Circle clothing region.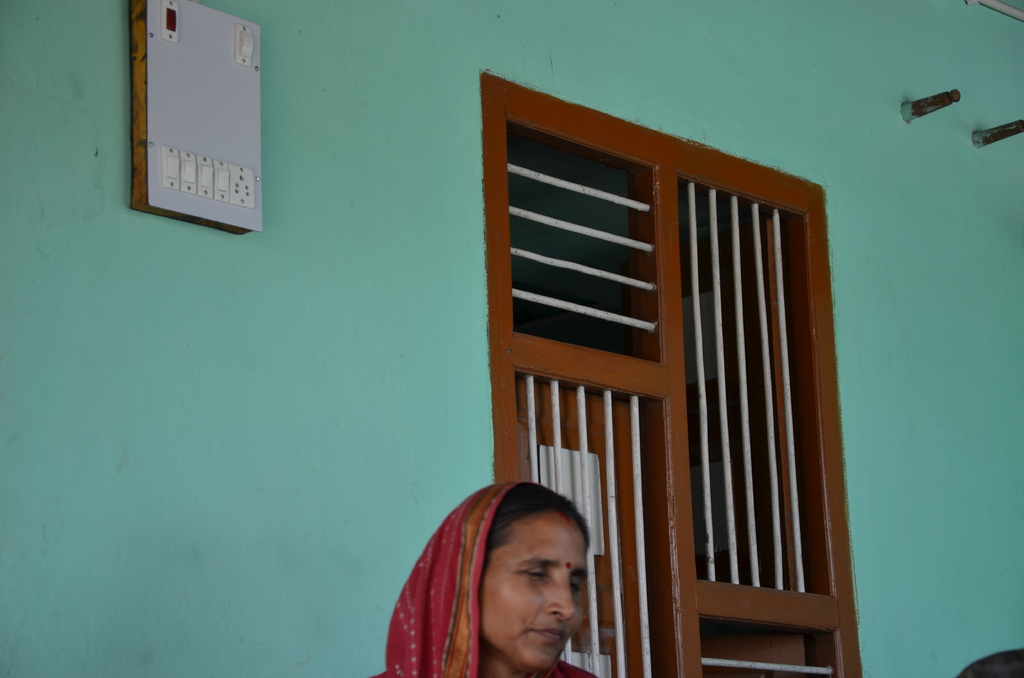
Region: [left=399, top=521, right=618, bottom=676].
